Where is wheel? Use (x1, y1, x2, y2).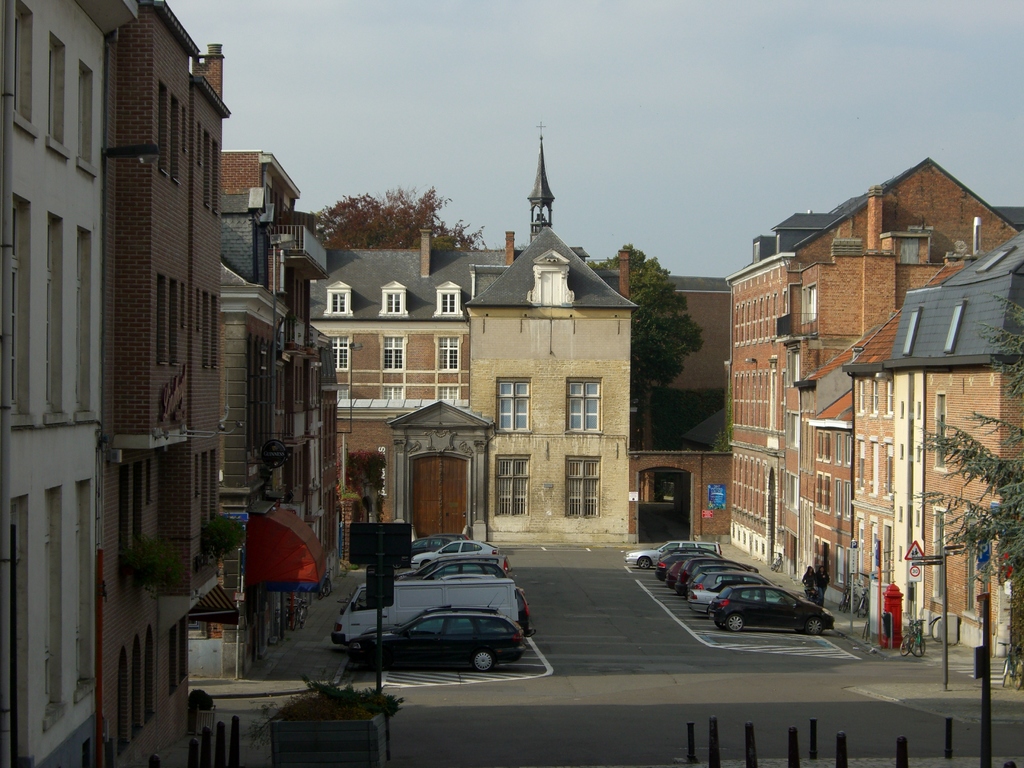
(909, 639, 924, 656).
